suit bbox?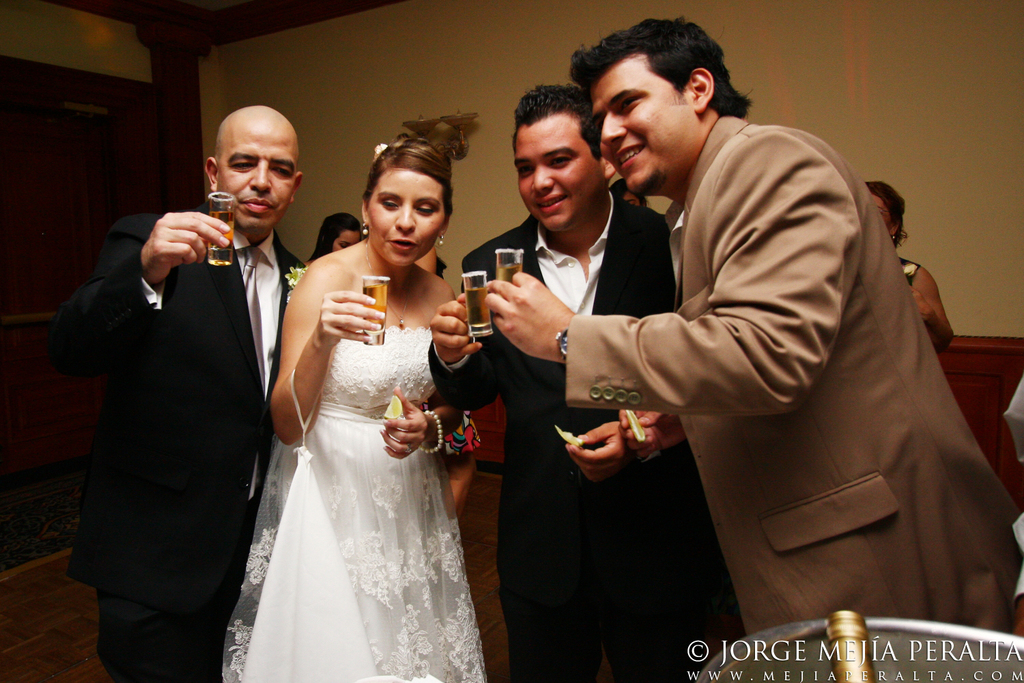
565,130,1021,628
